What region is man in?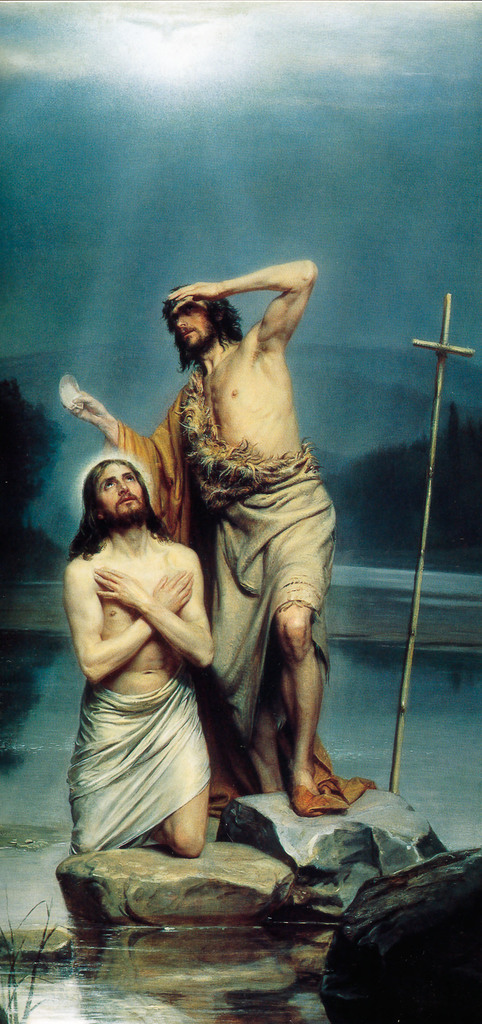
Rect(107, 220, 337, 845).
